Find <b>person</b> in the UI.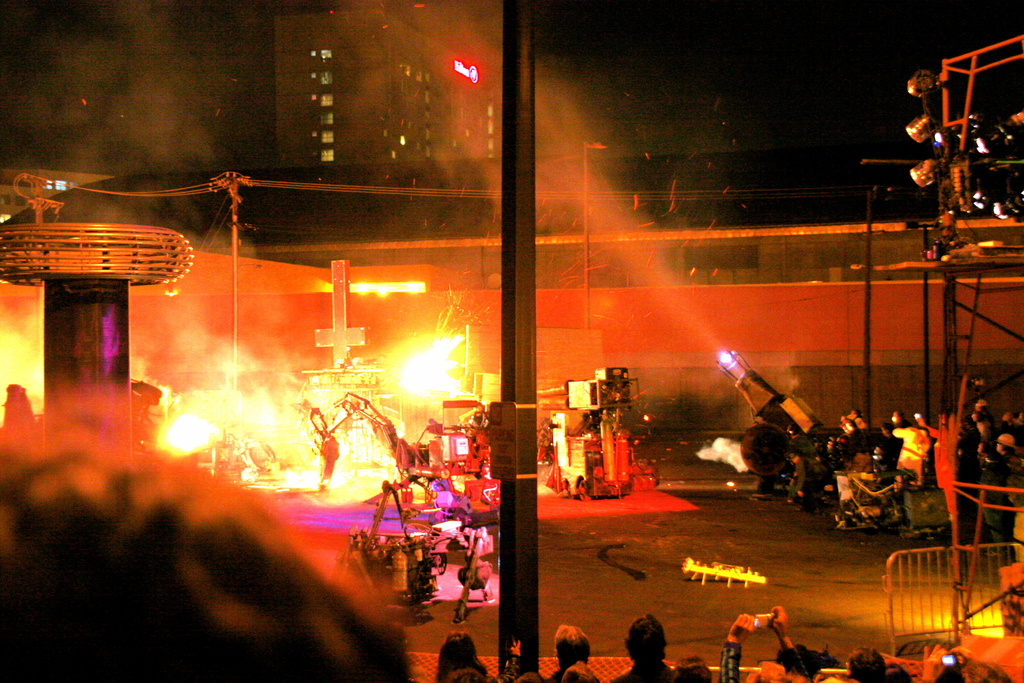
UI element at x1=725, y1=605, x2=836, y2=682.
